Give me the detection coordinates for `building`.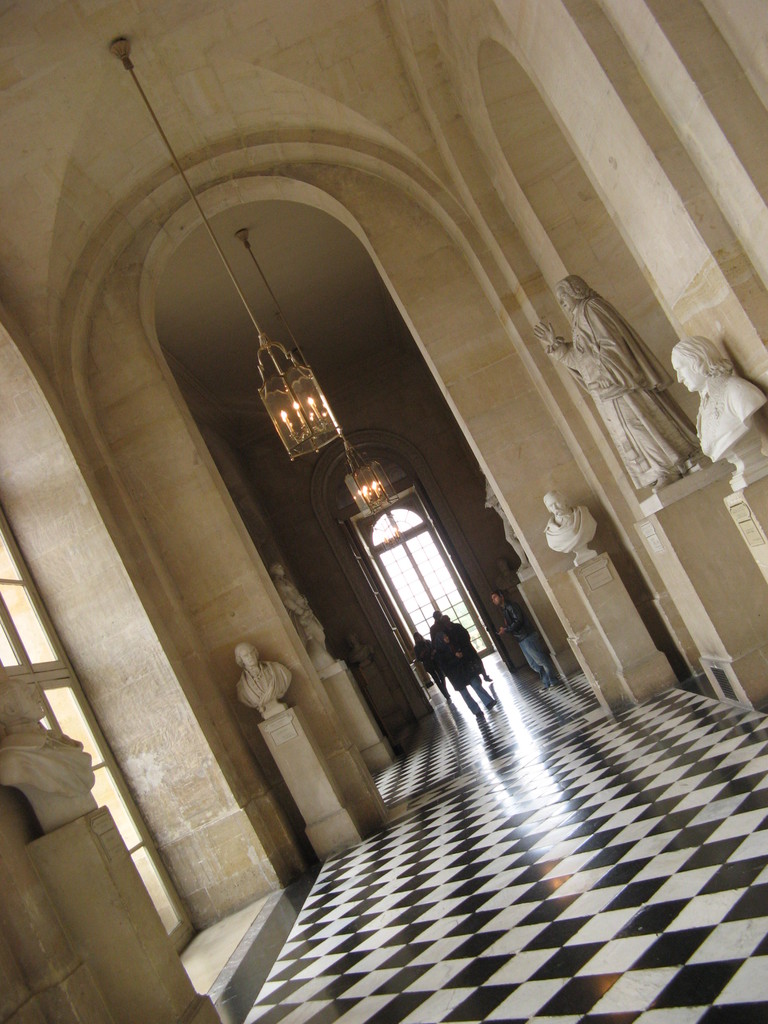
x1=0 y1=0 x2=767 y2=1023.
